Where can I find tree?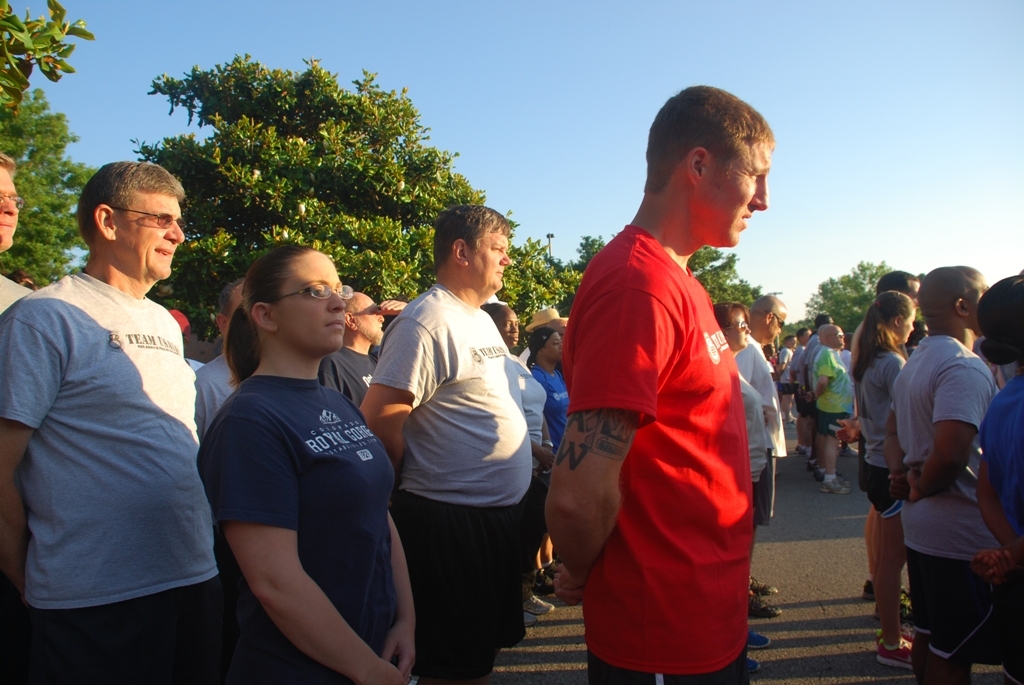
You can find it at 684:273:775:317.
